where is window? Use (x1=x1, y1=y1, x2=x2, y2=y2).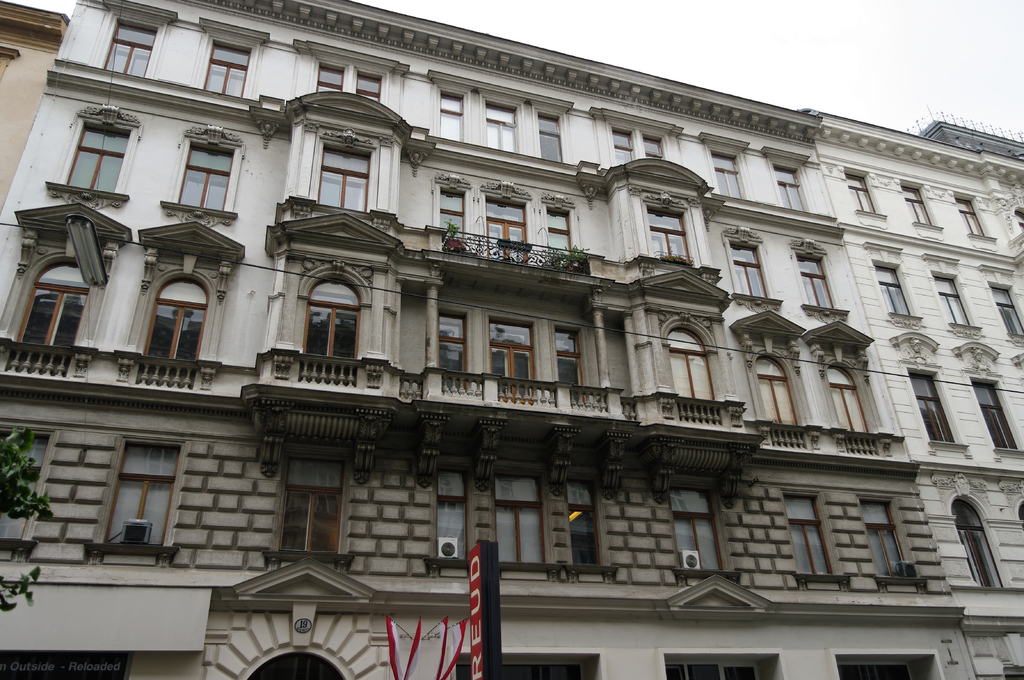
(x1=488, y1=206, x2=528, y2=271).
